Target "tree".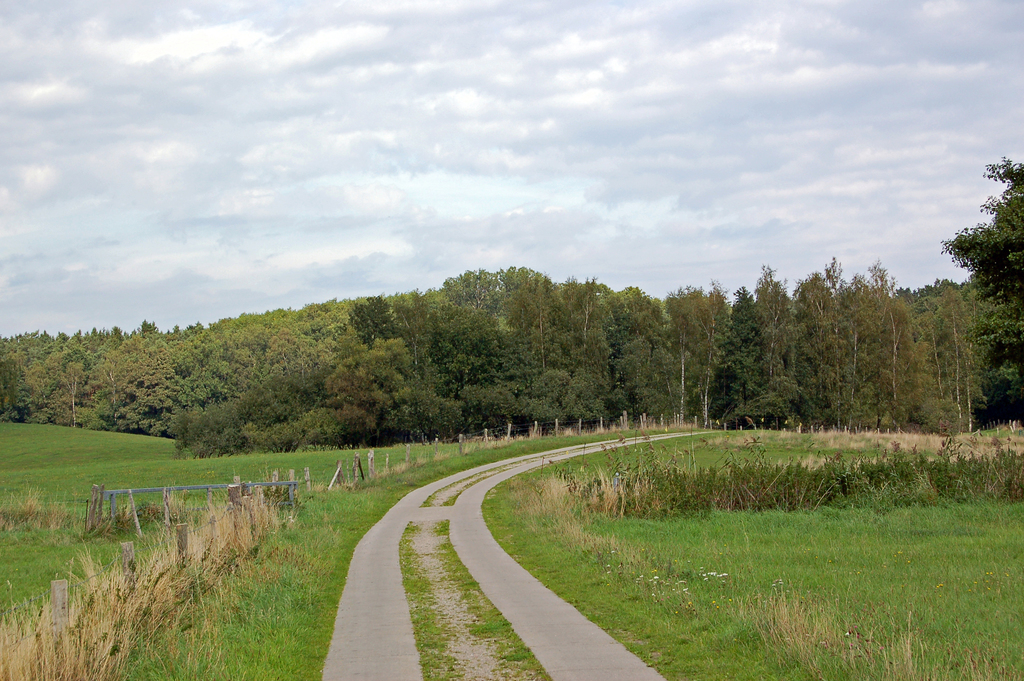
Target region: <region>332, 341, 454, 441</region>.
